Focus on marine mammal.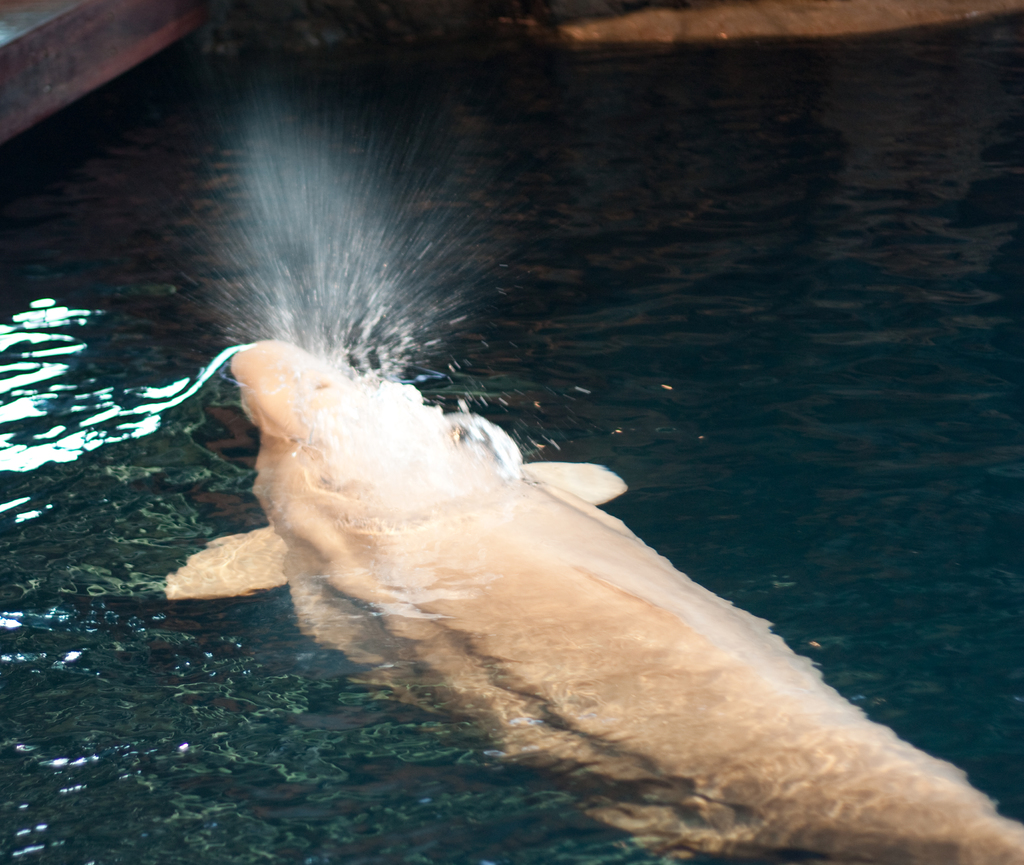
Focused at [164,342,1023,863].
